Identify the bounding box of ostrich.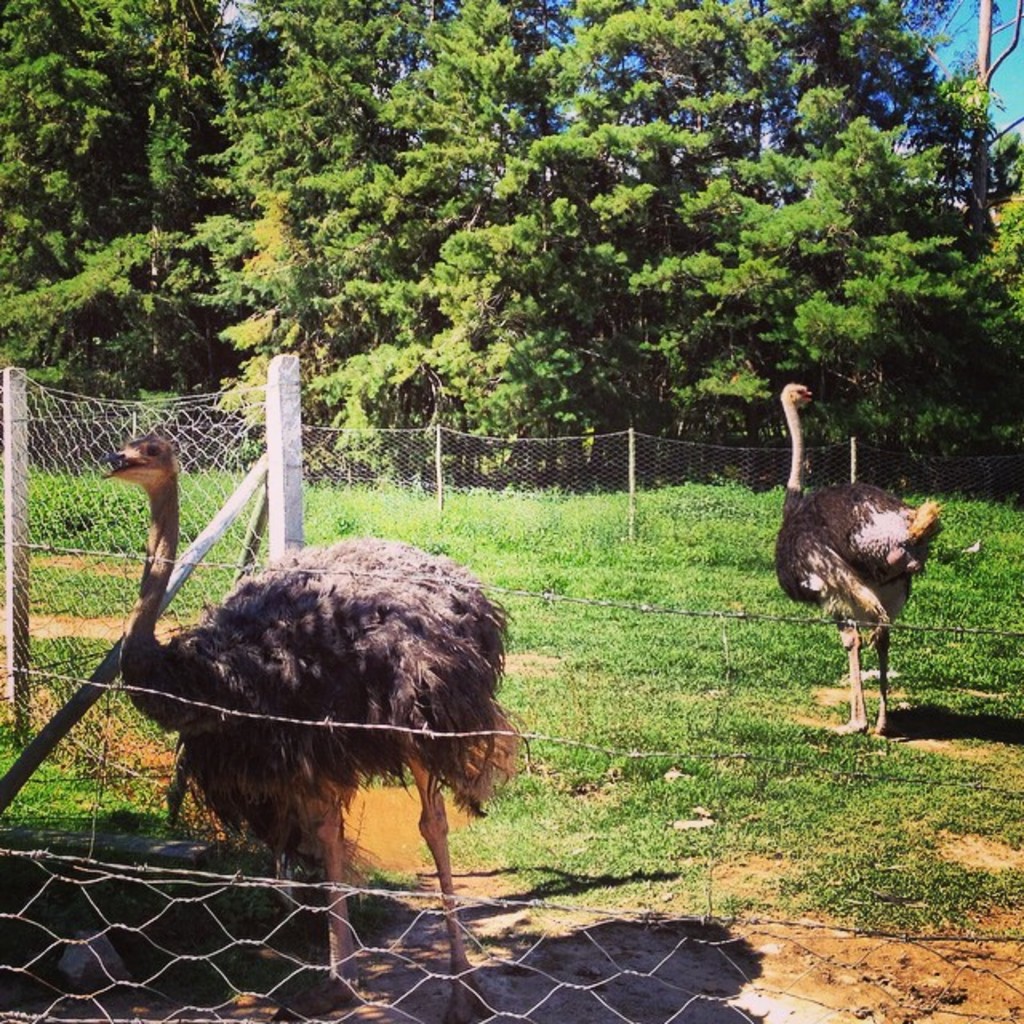
(765,384,950,733).
